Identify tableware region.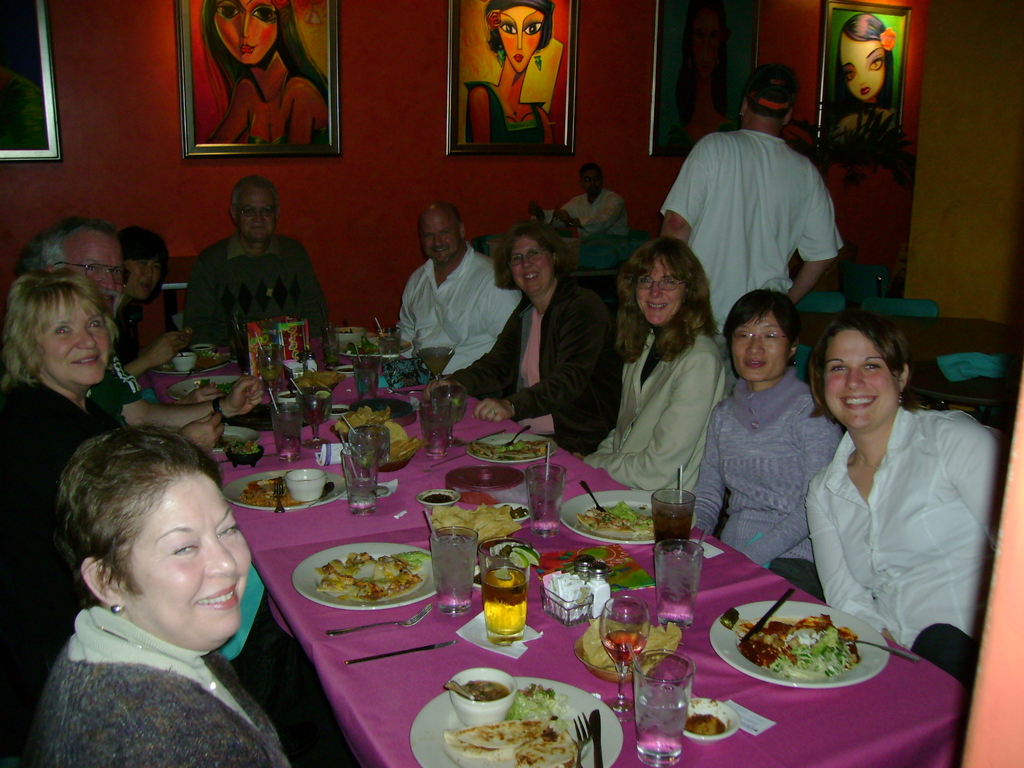
Region: <region>260, 344, 287, 392</region>.
